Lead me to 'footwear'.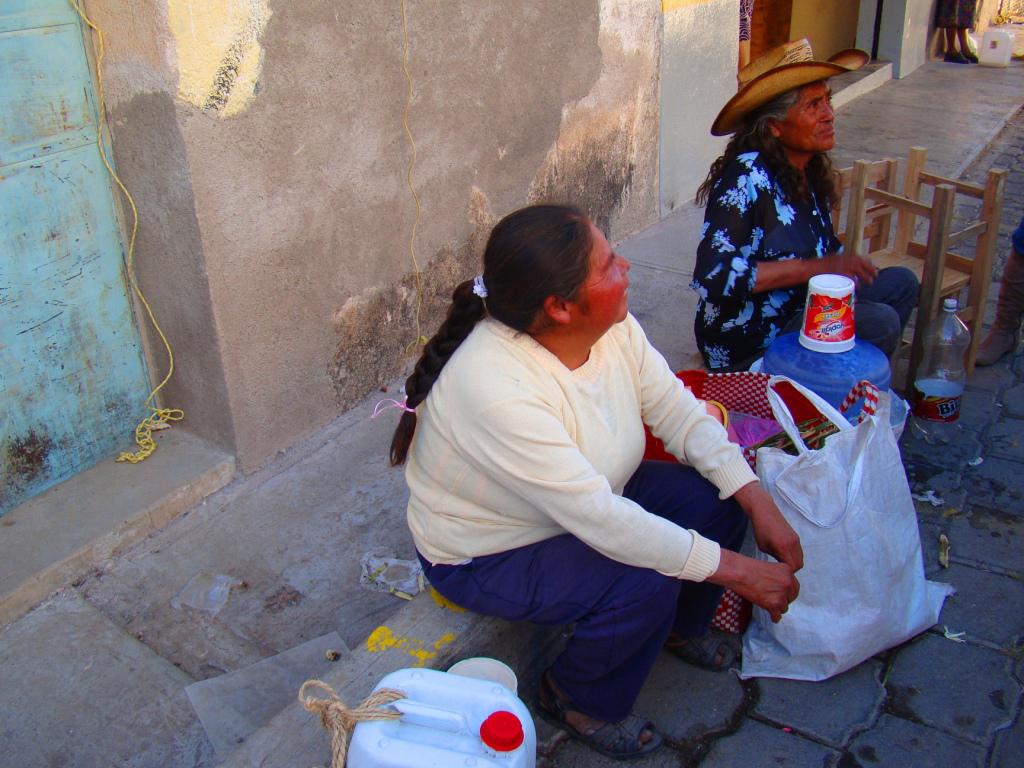
Lead to box=[532, 704, 670, 767].
